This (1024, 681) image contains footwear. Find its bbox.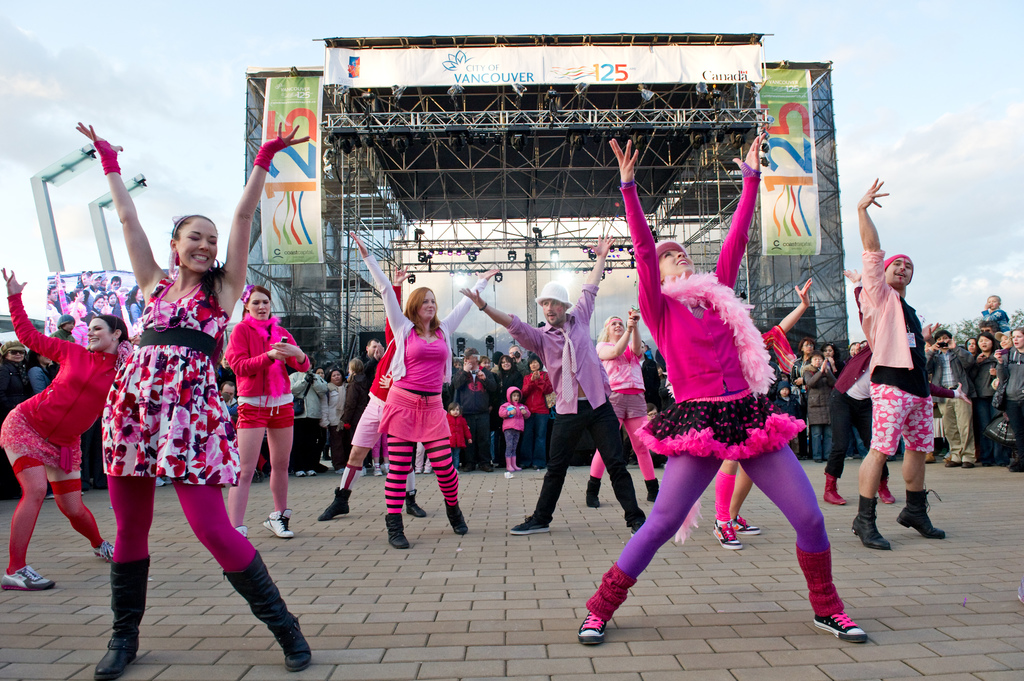
<bbox>952, 458, 973, 469</bbox>.
